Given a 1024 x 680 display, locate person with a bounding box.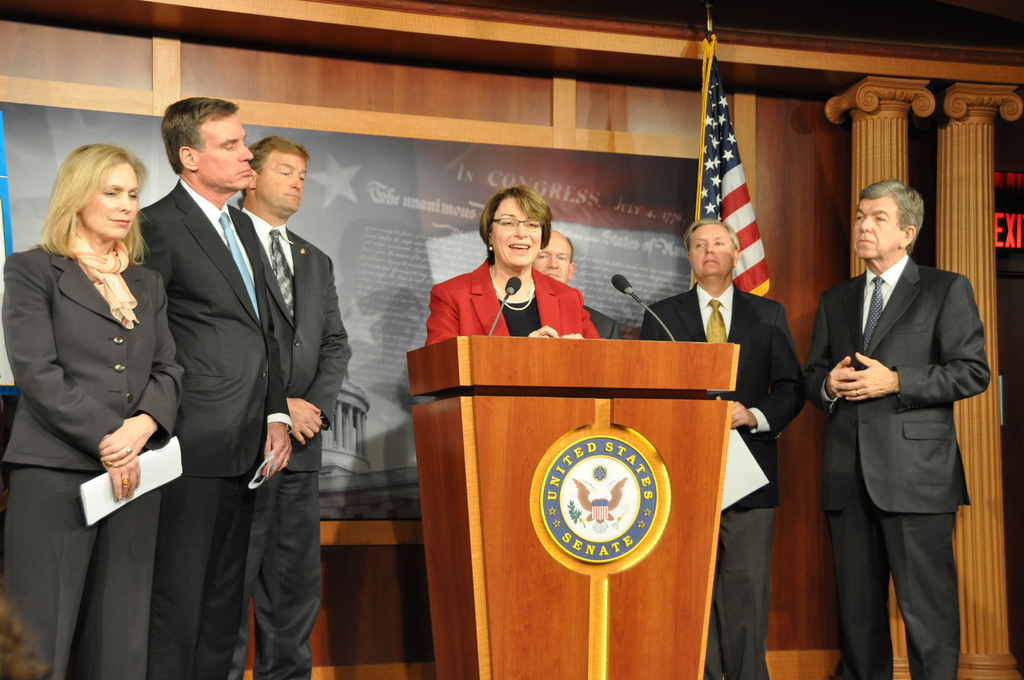
Located: 0, 139, 189, 679.
